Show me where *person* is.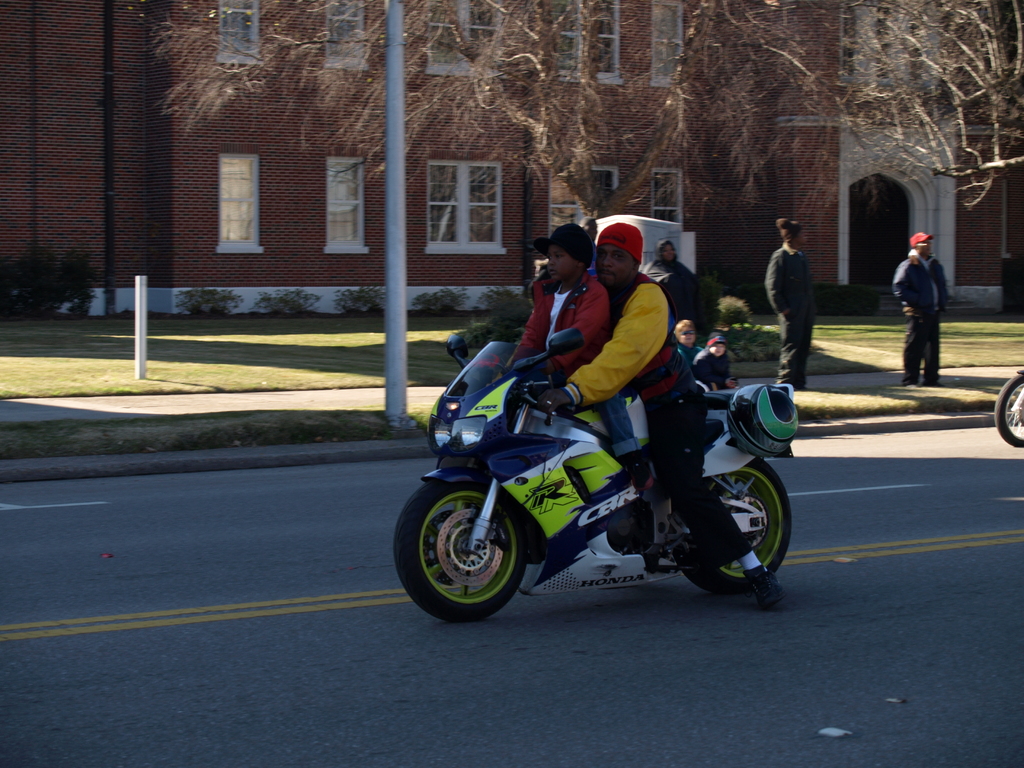
*person* is at box=[894, 230, 952, 395].
